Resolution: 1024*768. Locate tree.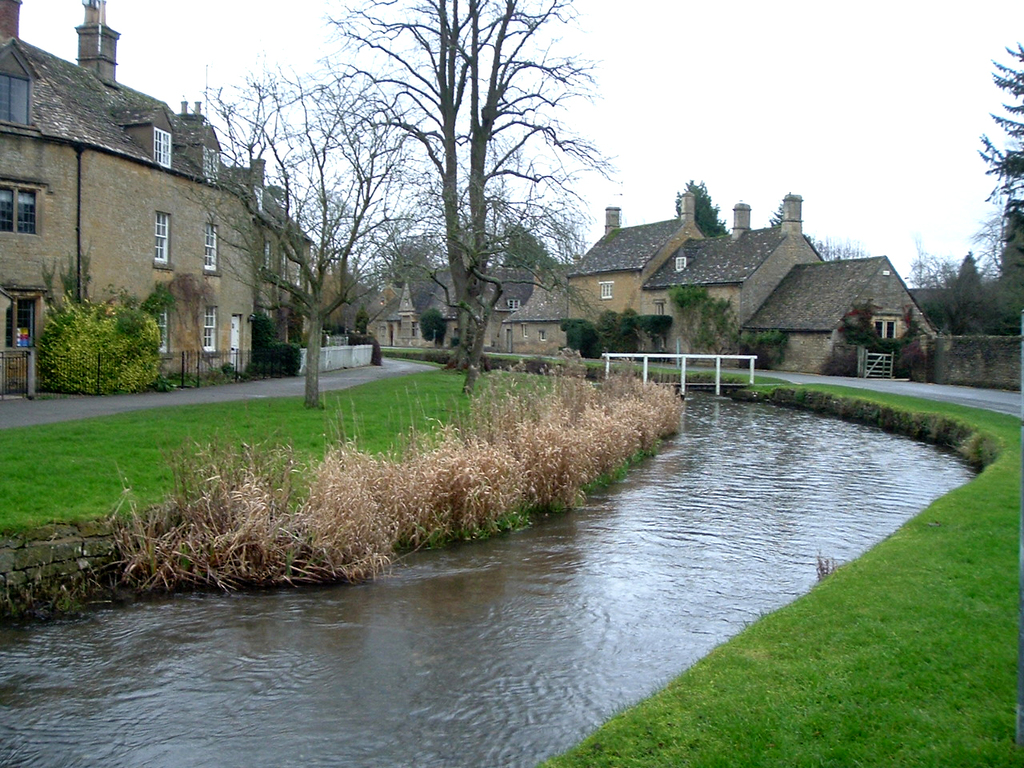
807:230:871:265.
